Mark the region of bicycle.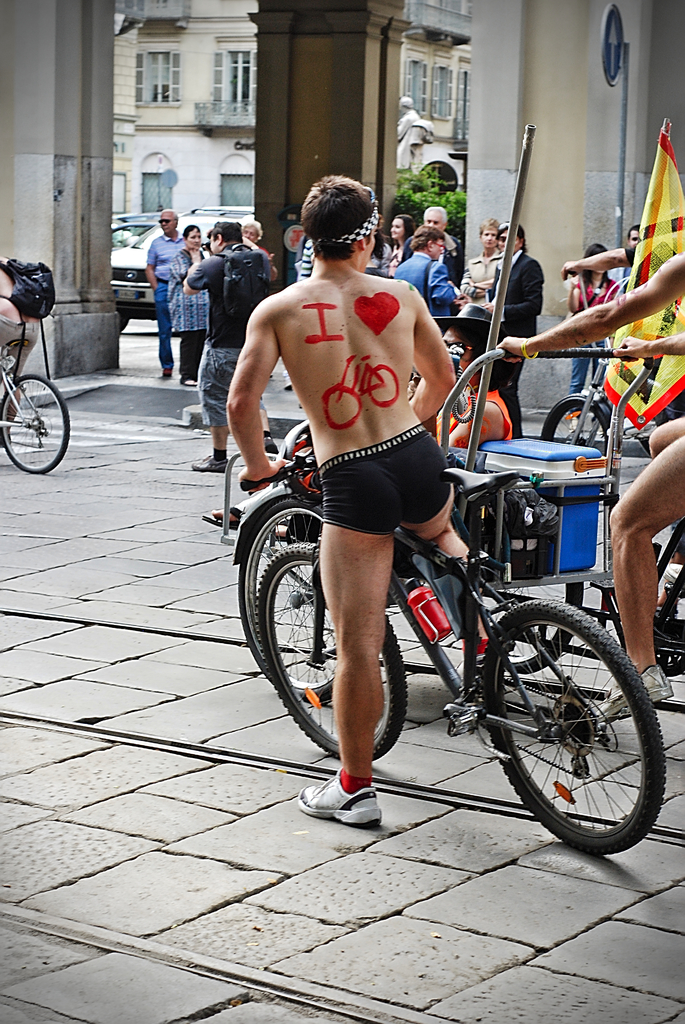
Region: rect(223, 371, 684, 867).
